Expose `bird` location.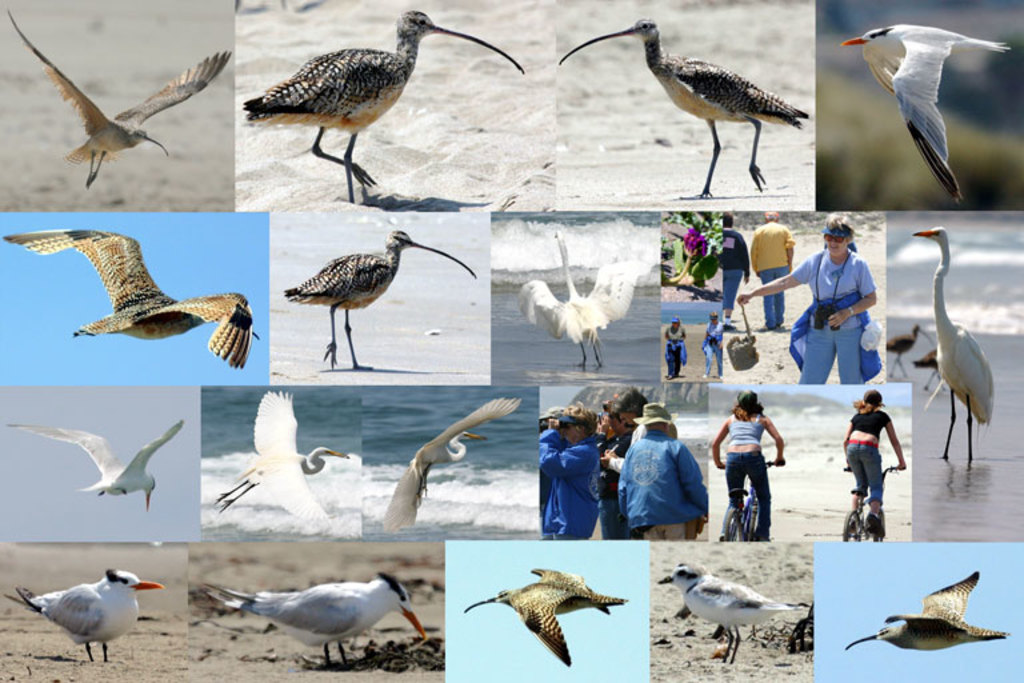
Exposed at locate(649, 554, 805, 670).
